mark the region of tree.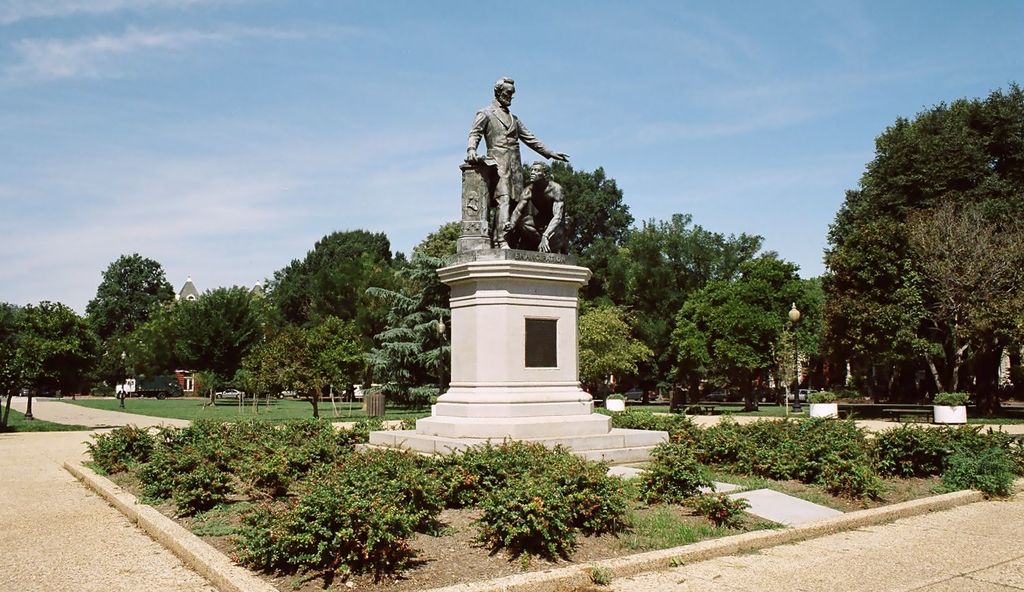
Region: x1=406 y1=212 x2=463 y2=271.
